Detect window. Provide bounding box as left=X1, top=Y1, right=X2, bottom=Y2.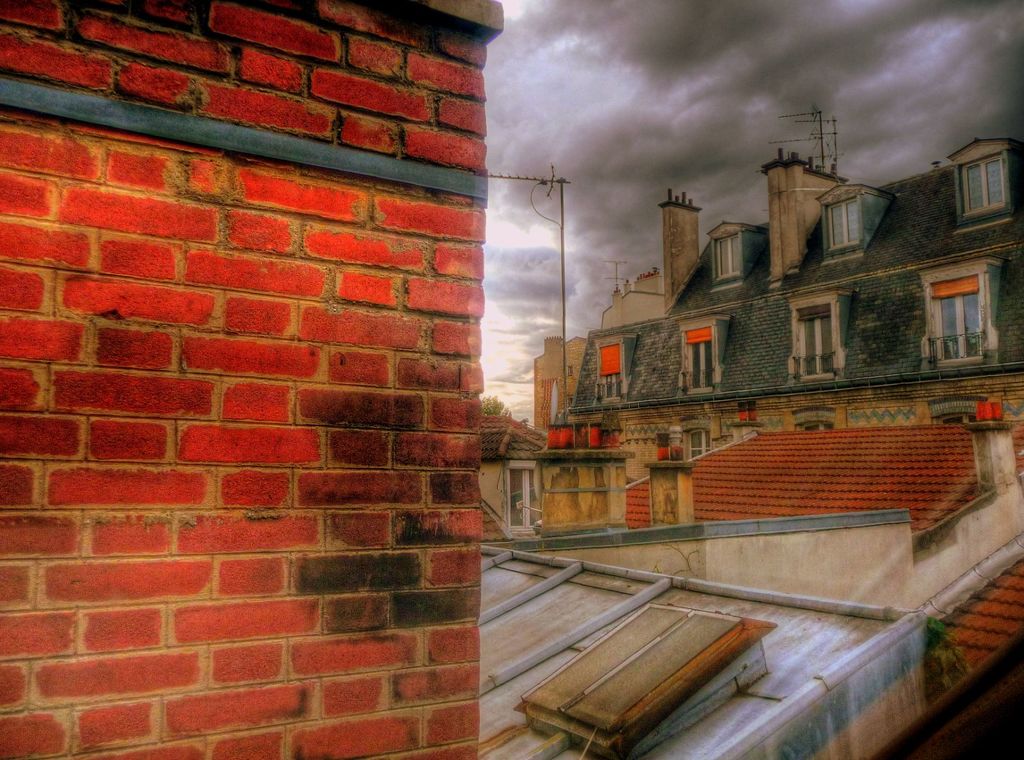
left=799, top=310, right=834, bottom=386.
